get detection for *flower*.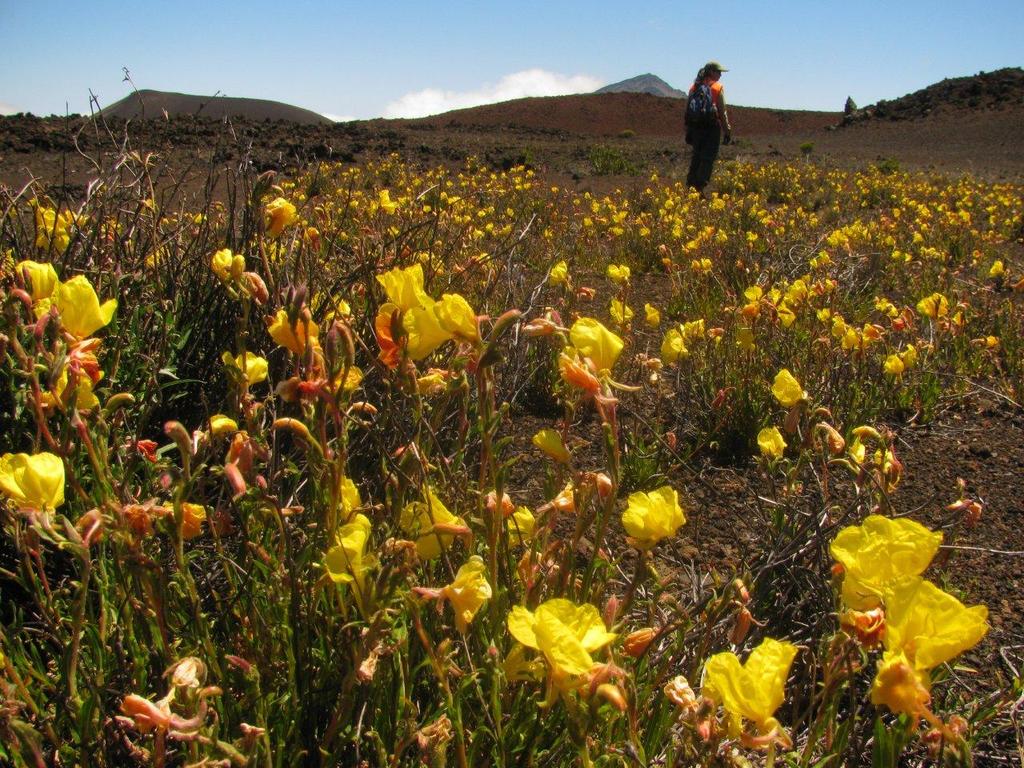
Detection: <region>321, 511, 371, 581</region>.
